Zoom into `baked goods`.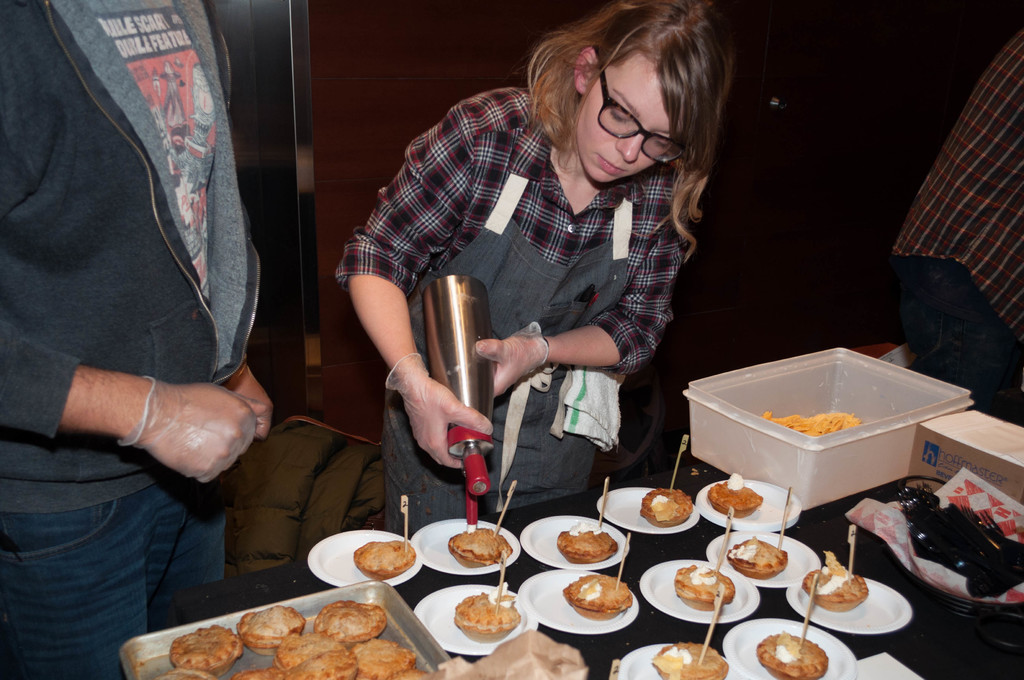
Zoom target: [353, 539, 415, 583].
